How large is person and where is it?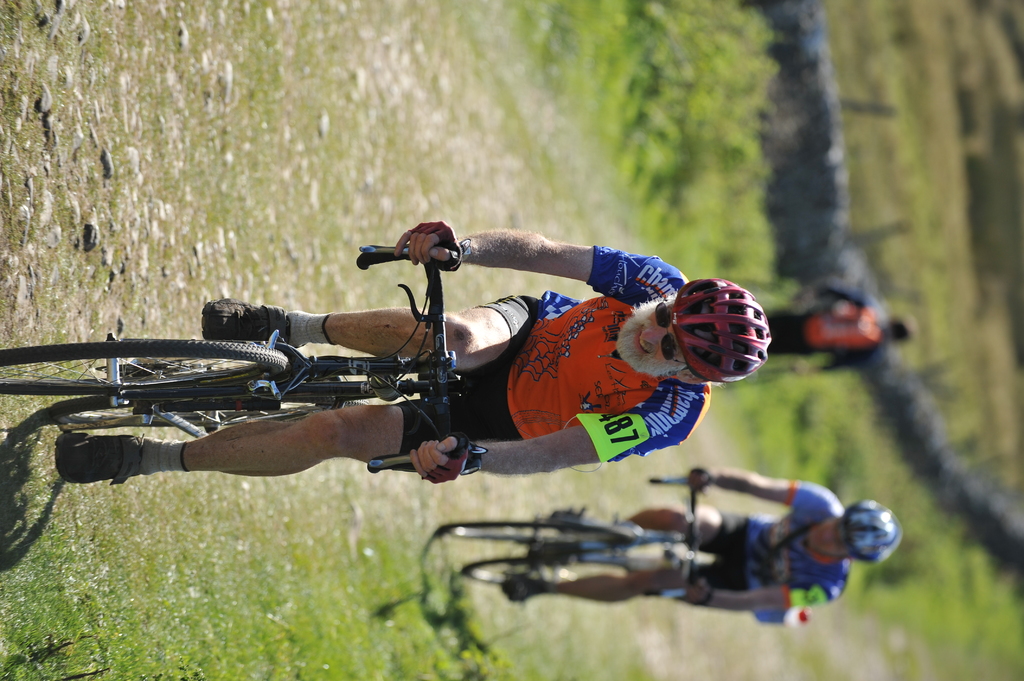
Bounding box: <bbox>121, 218, 749, 573</bbox>.
